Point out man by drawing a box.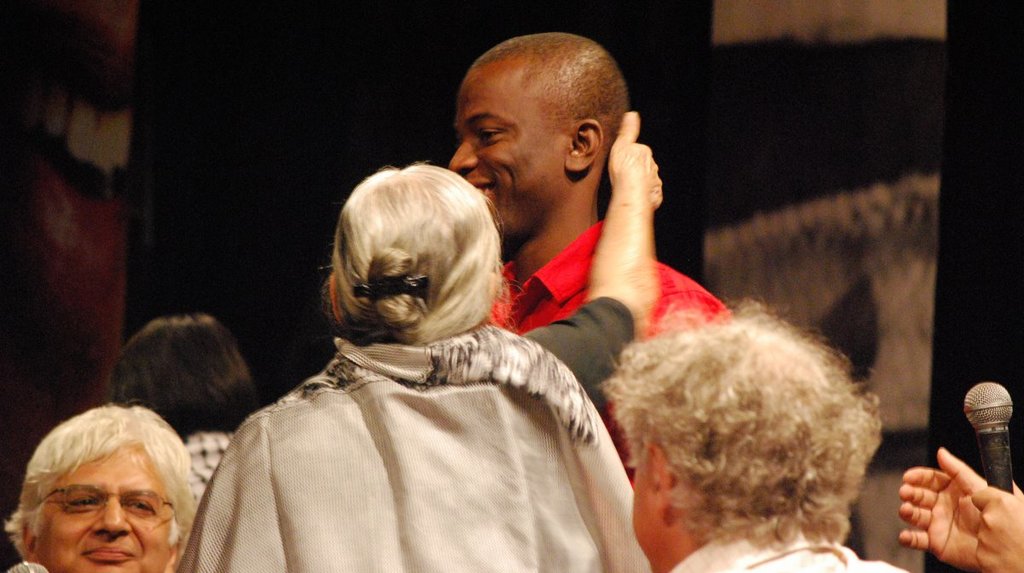
[600,305,908,572].
